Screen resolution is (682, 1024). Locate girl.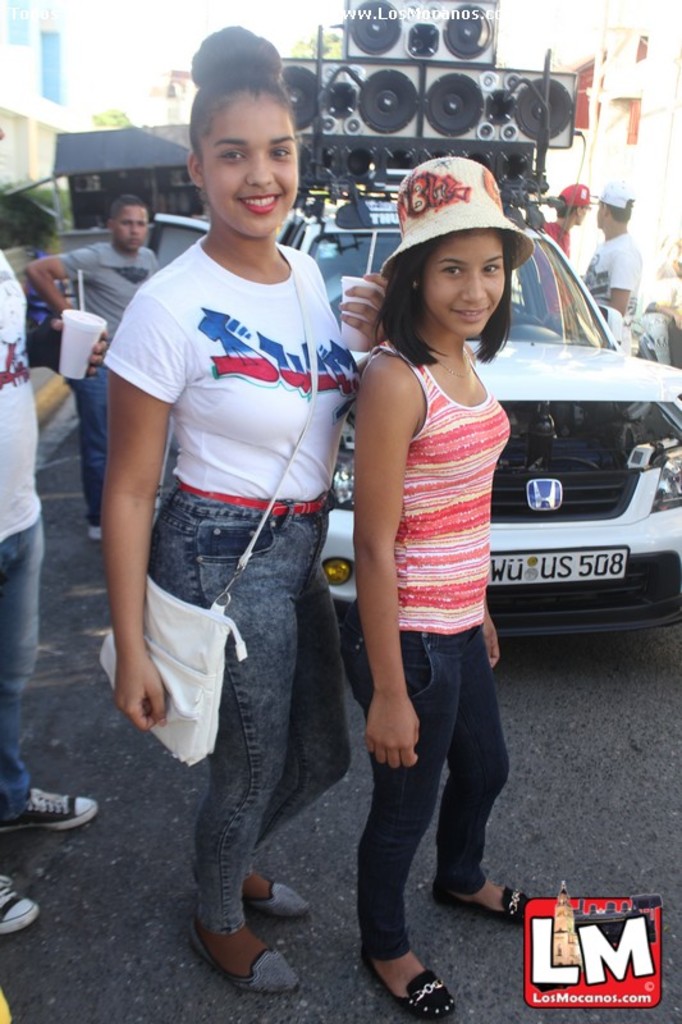
bbox(360, 148, 549, 1021).
